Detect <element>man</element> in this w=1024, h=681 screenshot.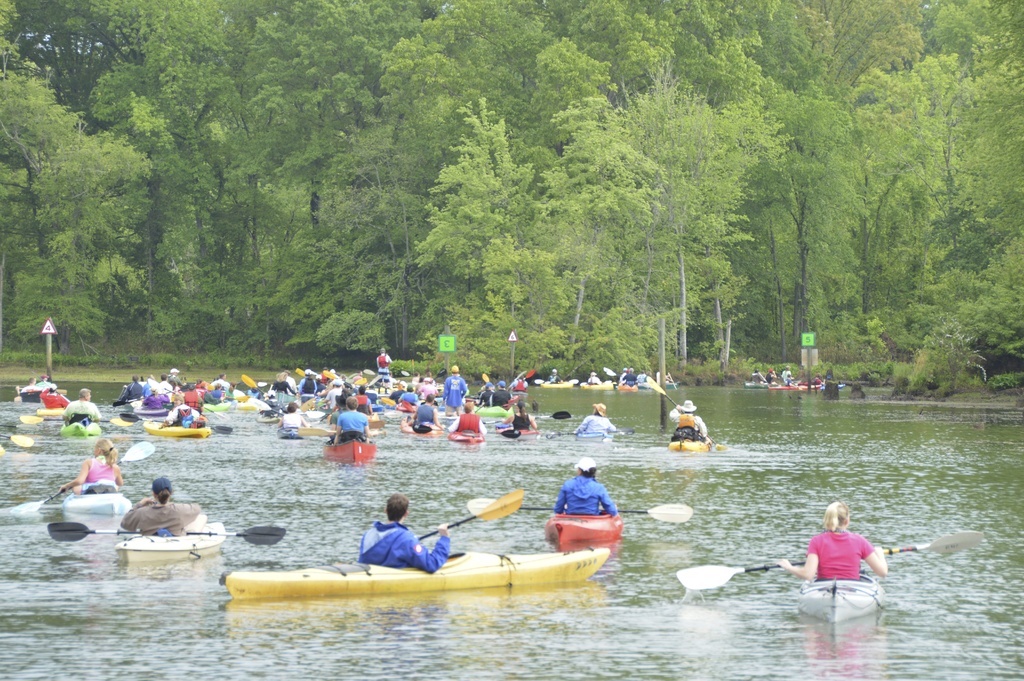
Detection: region(323, 376, 343, 409).
